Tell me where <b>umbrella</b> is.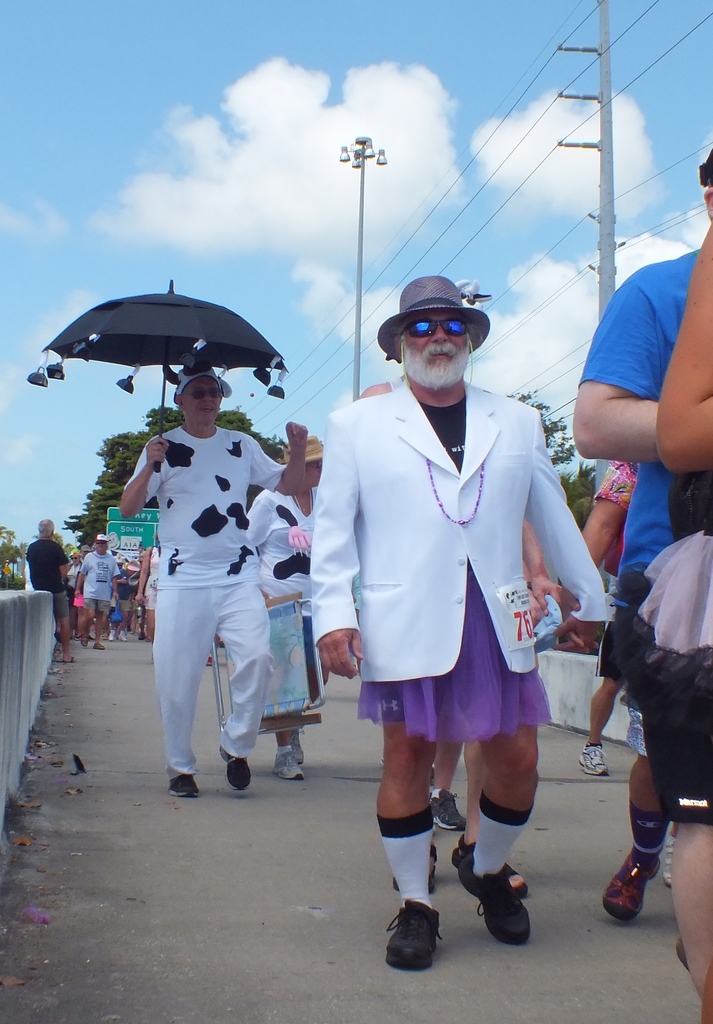
<b>umbrella</b> is at 34 279 294 477.
